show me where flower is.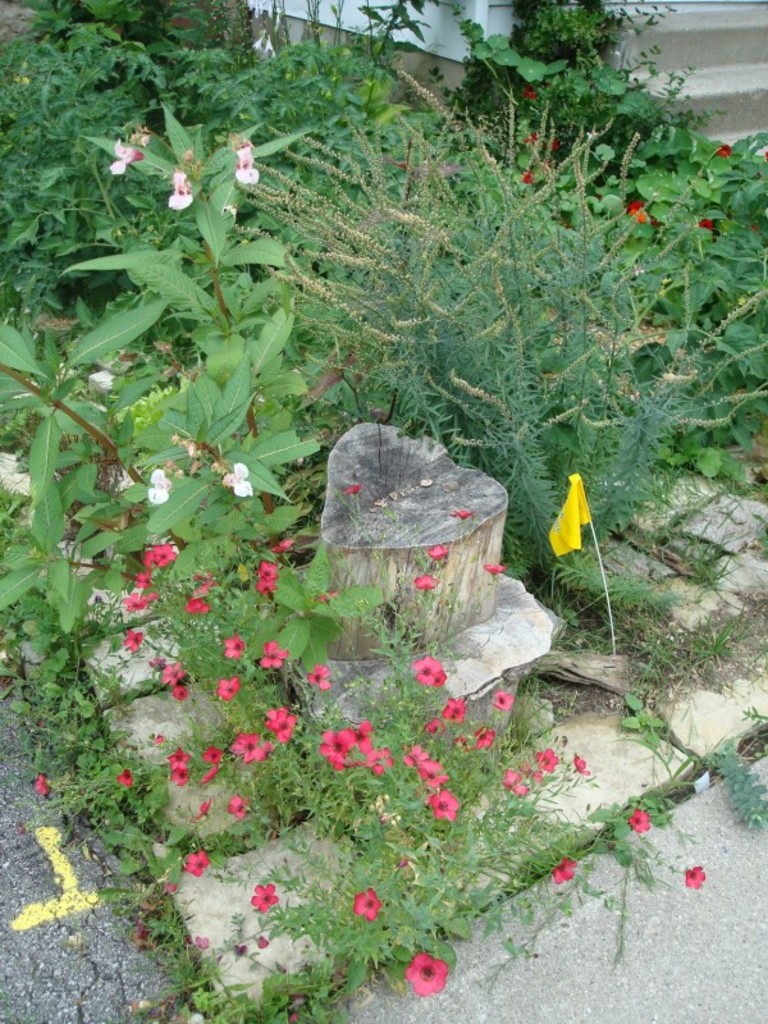
flower is at locate(183, 852, 210, 877).
